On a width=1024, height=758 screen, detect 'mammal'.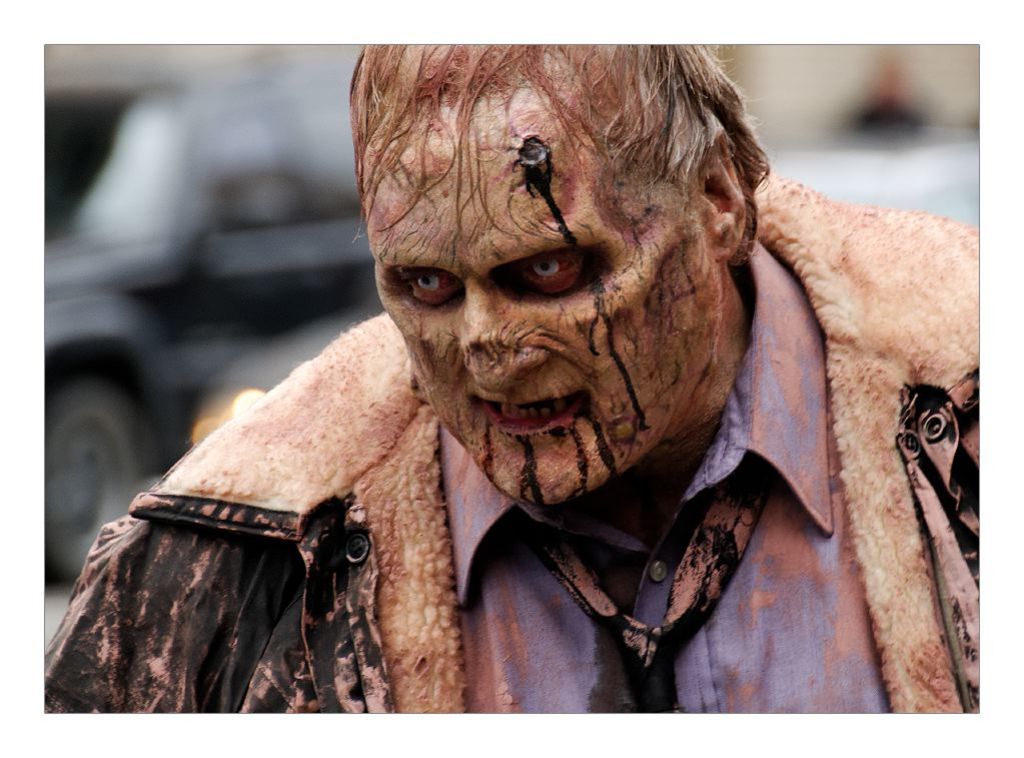
region(47, 45, 926, 718).
